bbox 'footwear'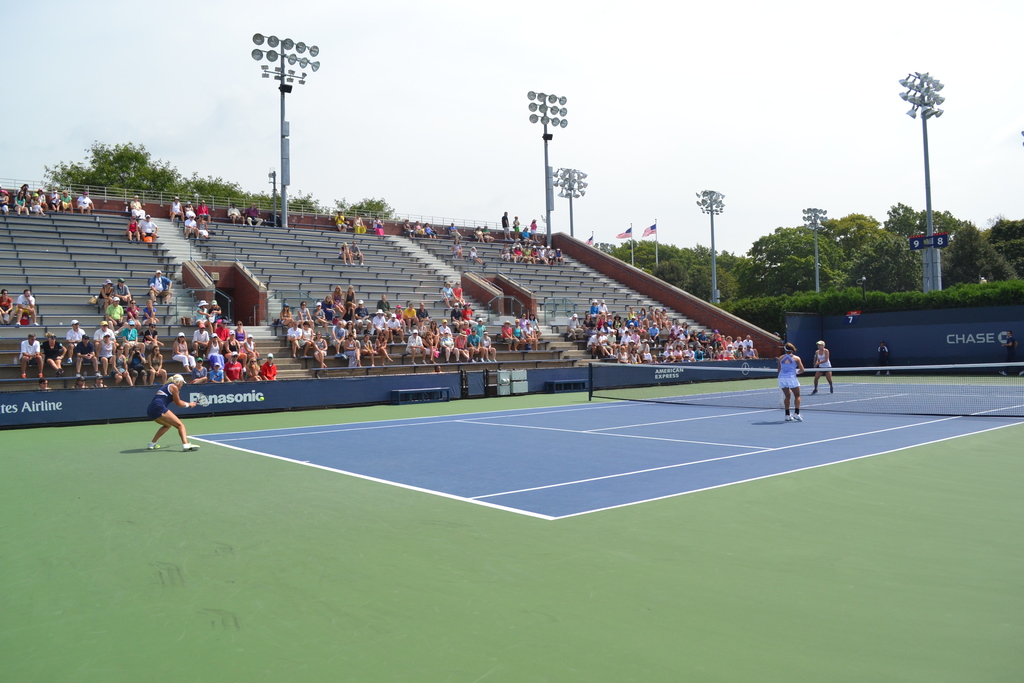
{"x1": 179, "y1": 441, "x2": 206, "y2": 452}
